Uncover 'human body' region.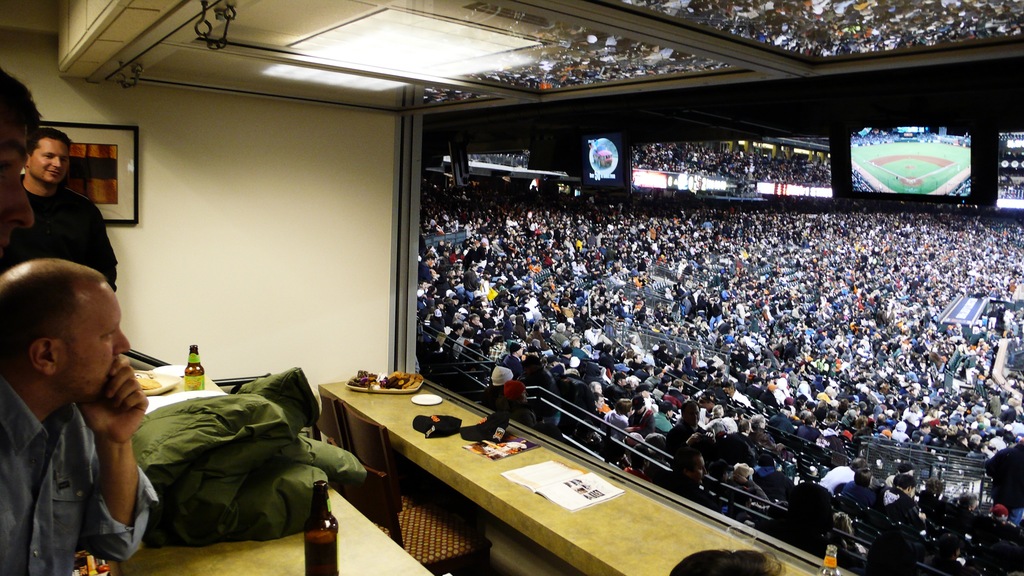
Uncovered: 573,303,582,308.
